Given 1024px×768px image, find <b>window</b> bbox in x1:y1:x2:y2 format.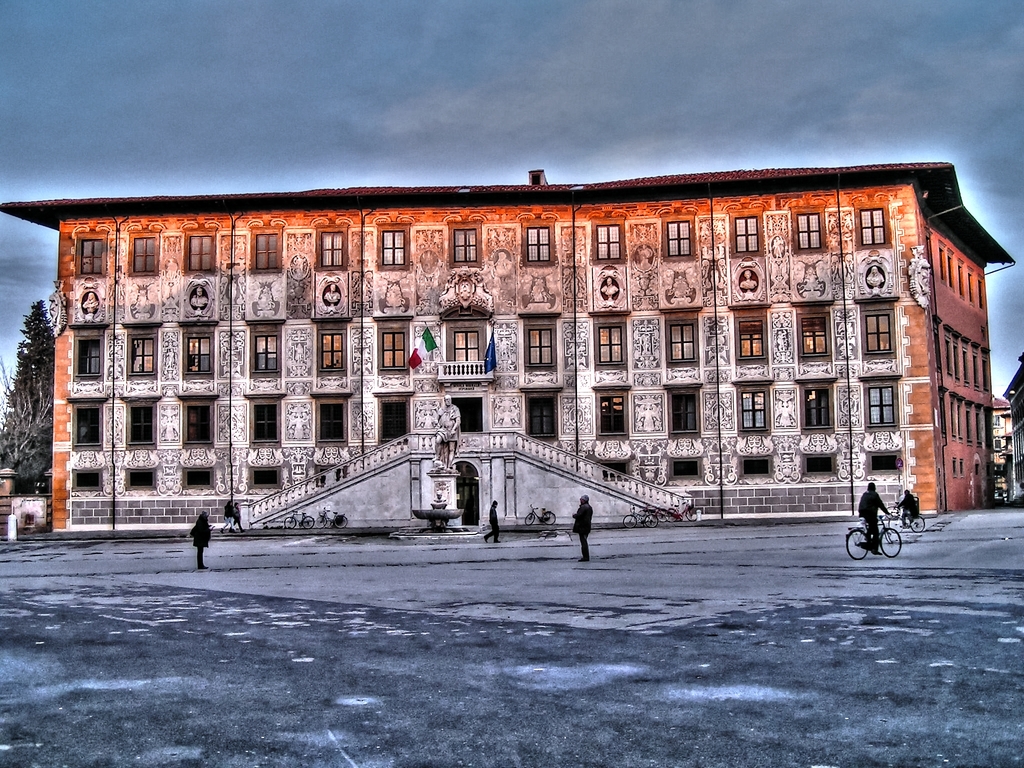
520:220:554:263.
